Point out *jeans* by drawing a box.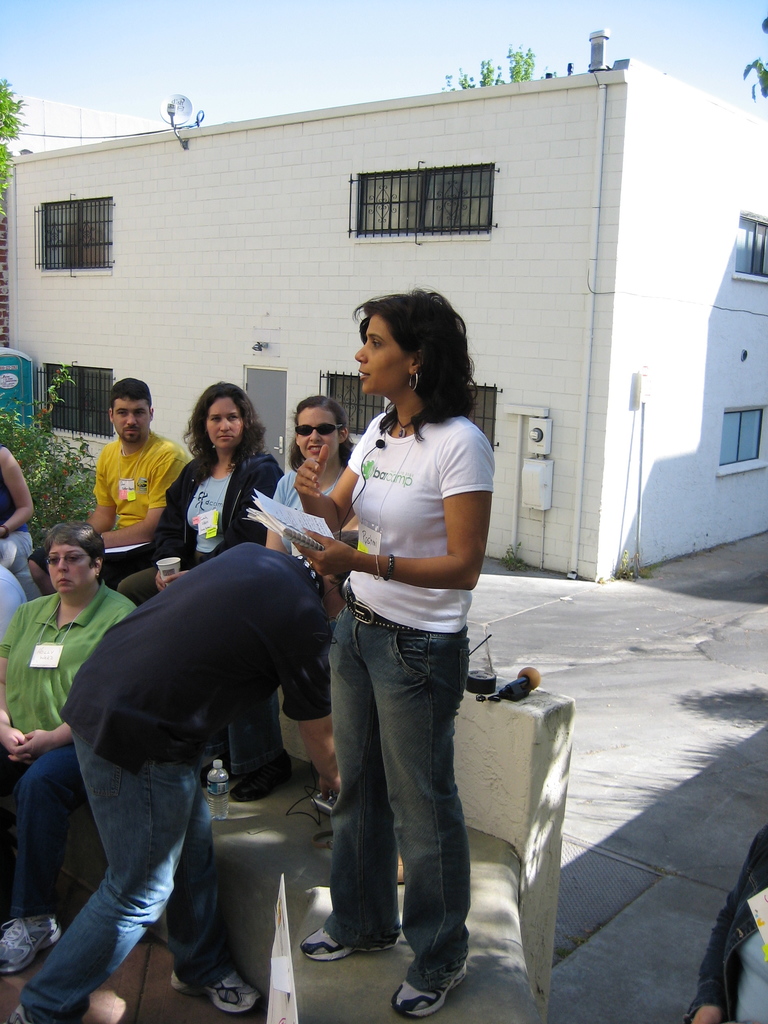
319,597,490,993.
